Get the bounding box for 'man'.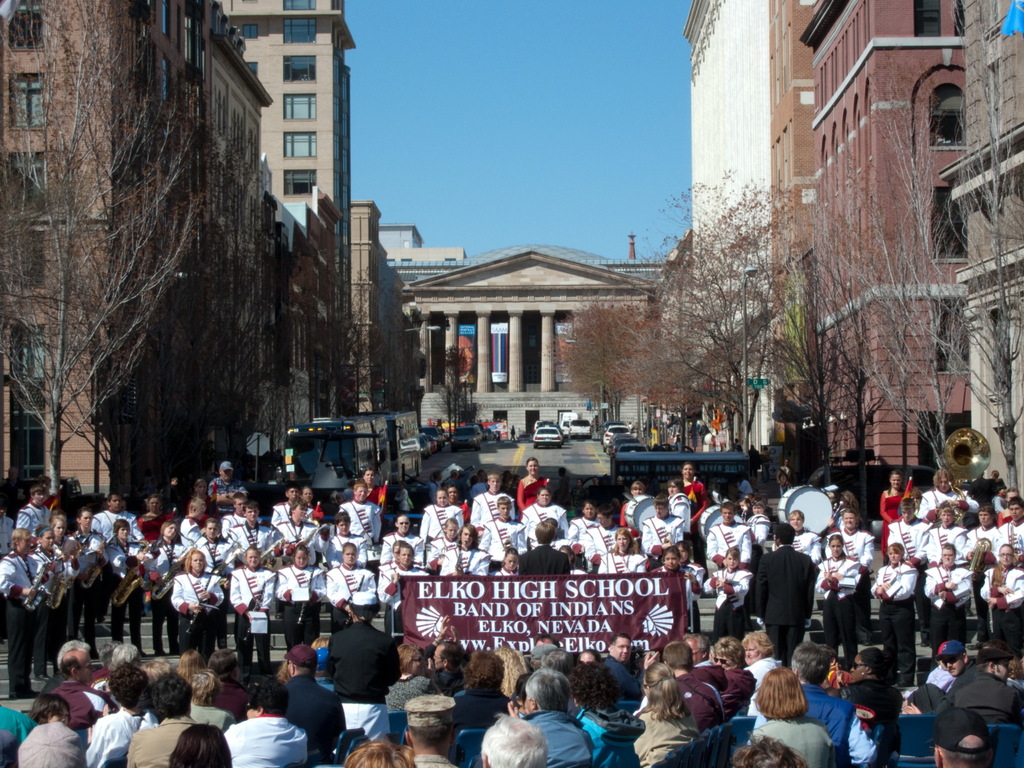
{"left": 337, "top": 480, "right": 385, "bottom": 542}.
